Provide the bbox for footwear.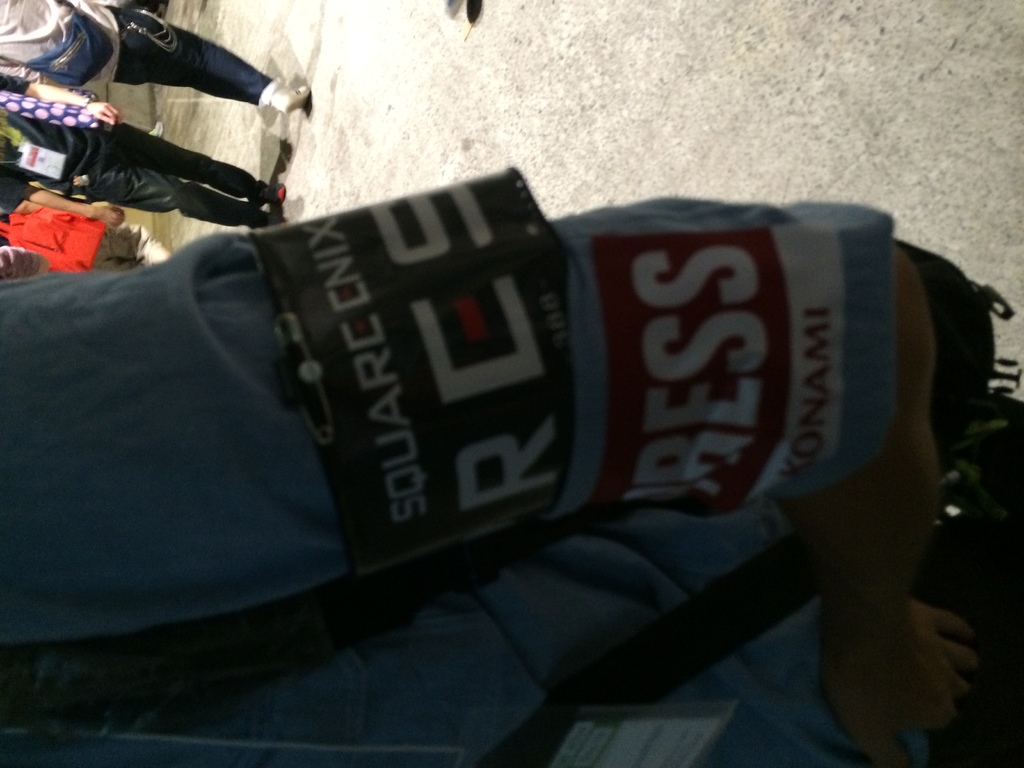
272,88,307,110.
